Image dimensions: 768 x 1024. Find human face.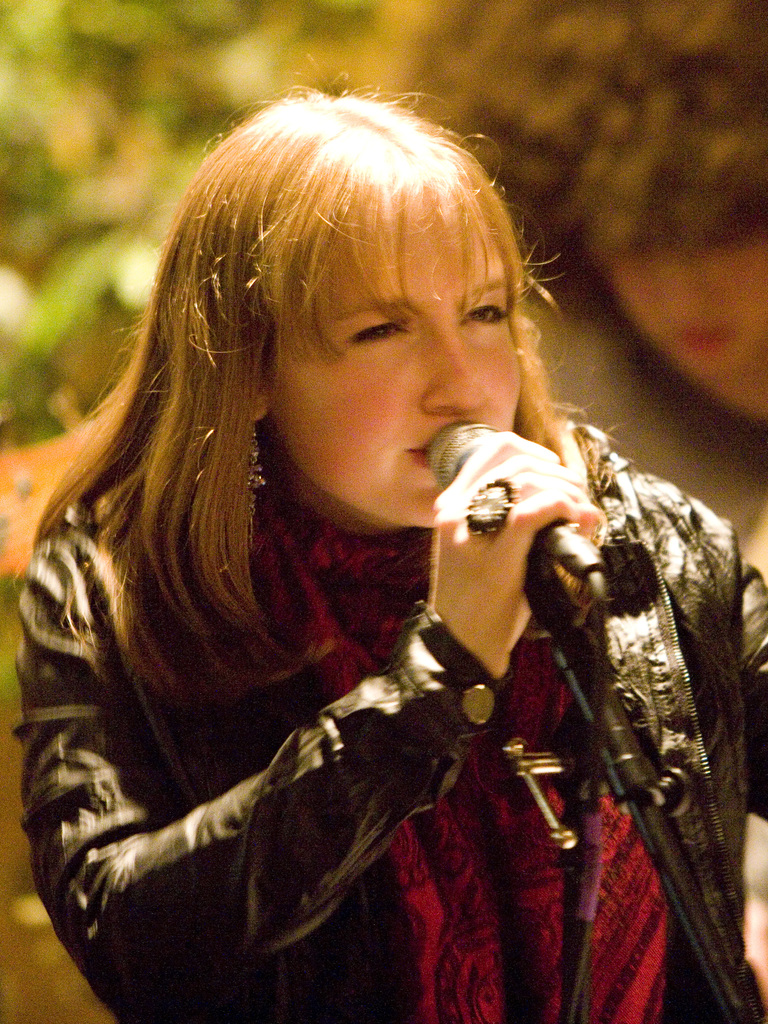
region(275, 218, 527, 525).
